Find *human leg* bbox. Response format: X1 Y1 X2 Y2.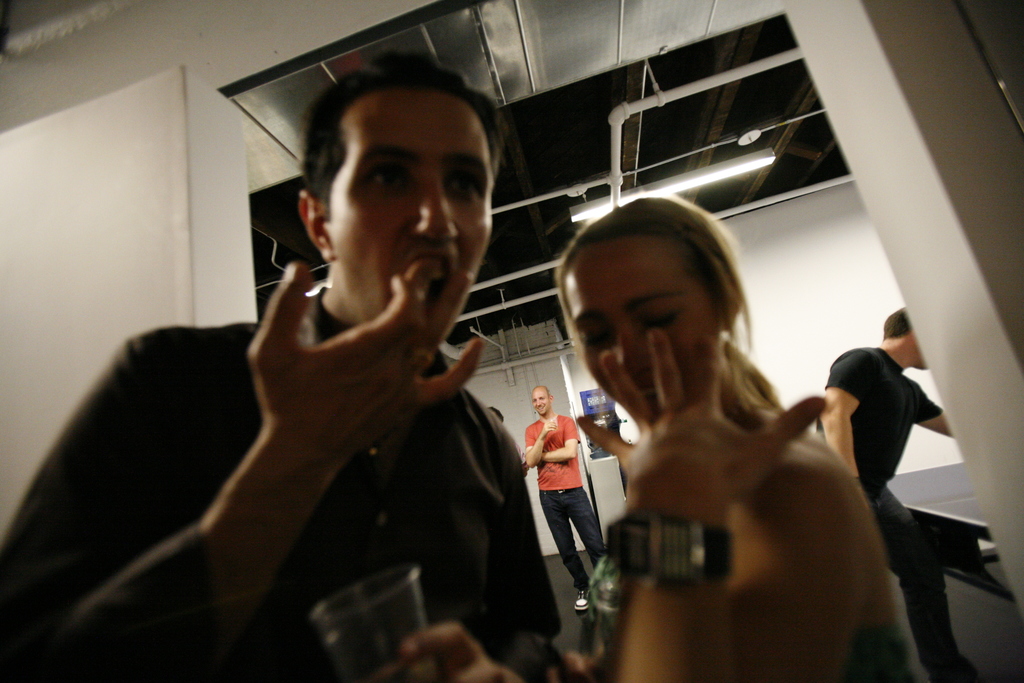
872 488 977 682.
